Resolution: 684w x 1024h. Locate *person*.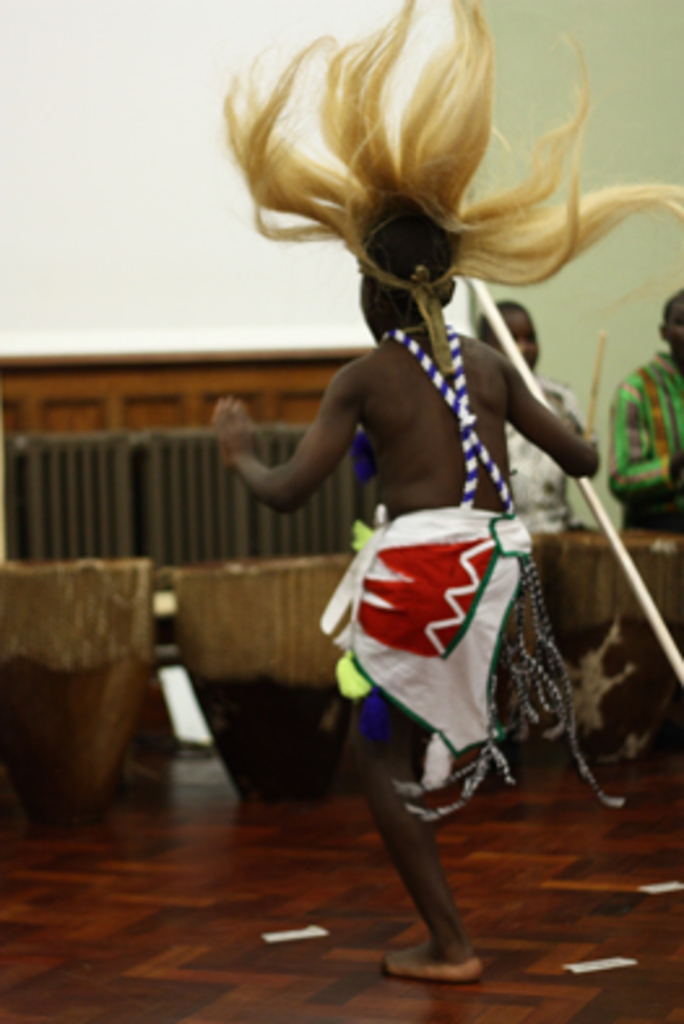
bbox=(603, 291, 681, 530).
